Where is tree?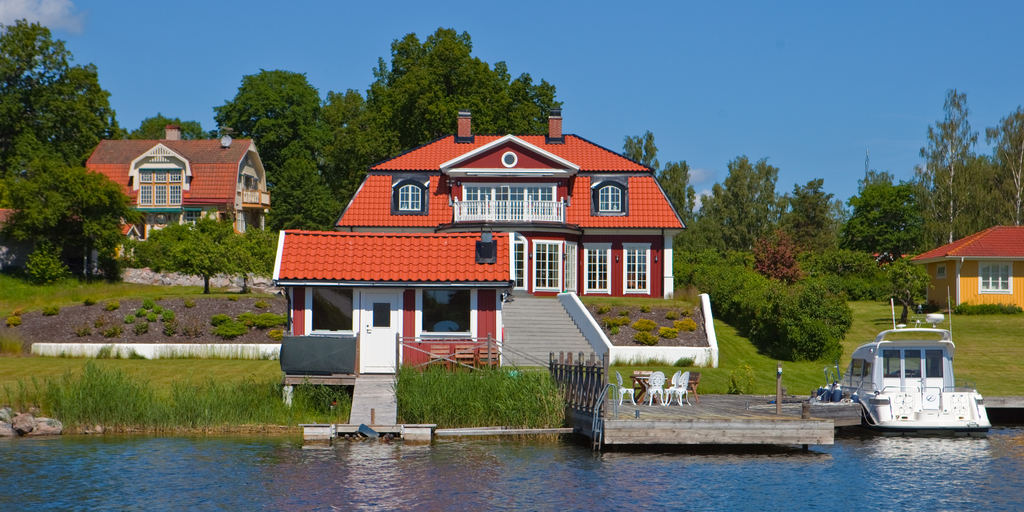
[661, 158, 691, 219].
